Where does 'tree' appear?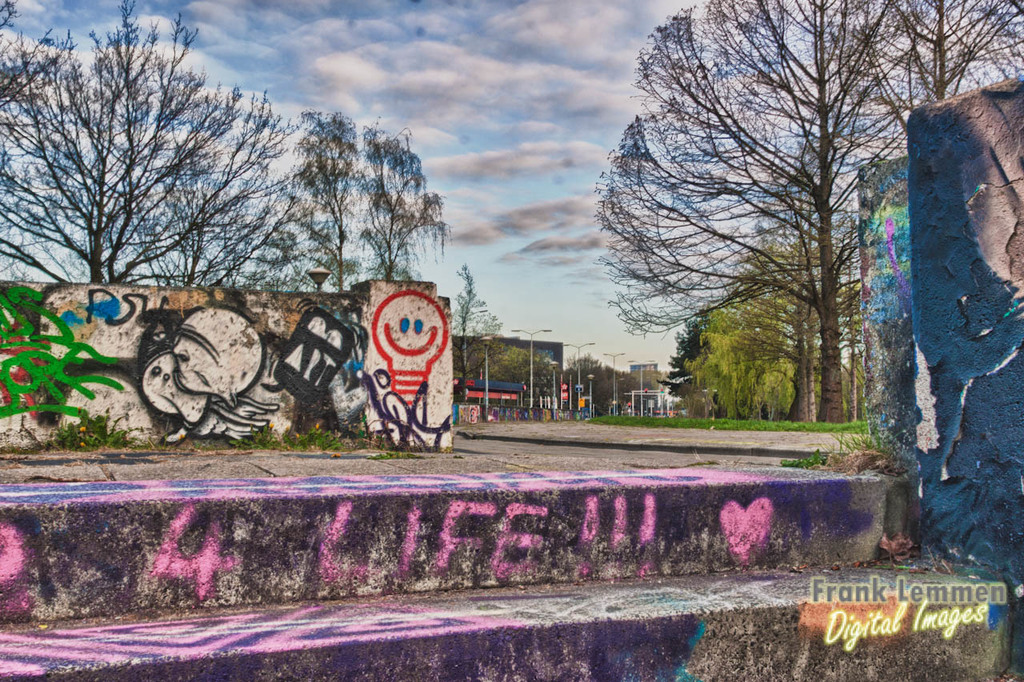
Appears at {"left": 0, "top": 0, "right": 77, "bottom": 108}.
